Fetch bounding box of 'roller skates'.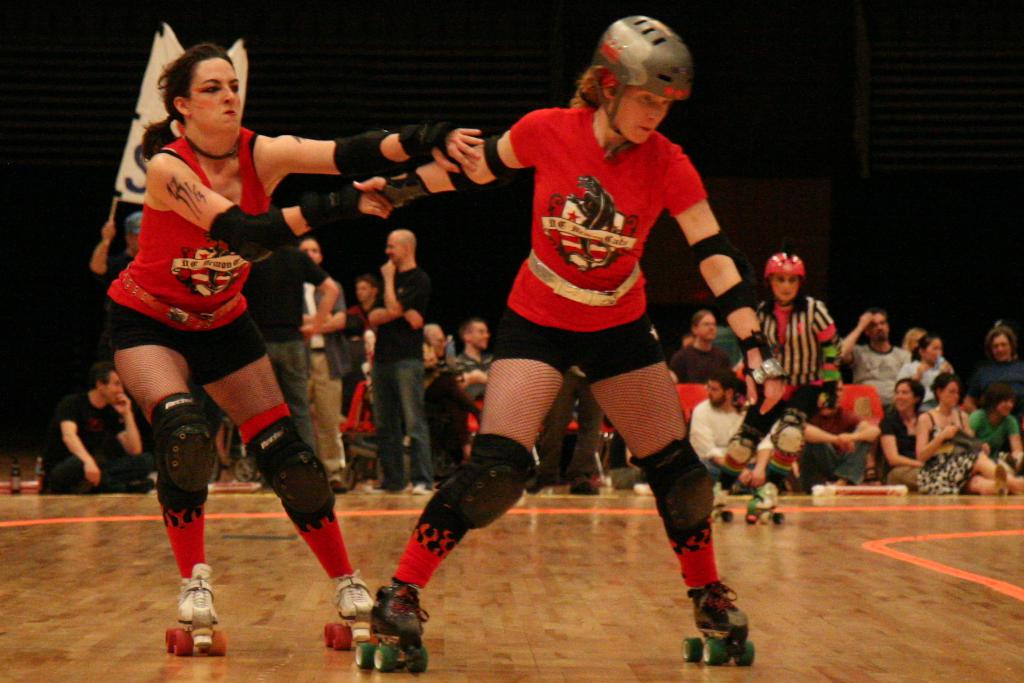
Bbox: bbox(746, 481, 783, 522).
